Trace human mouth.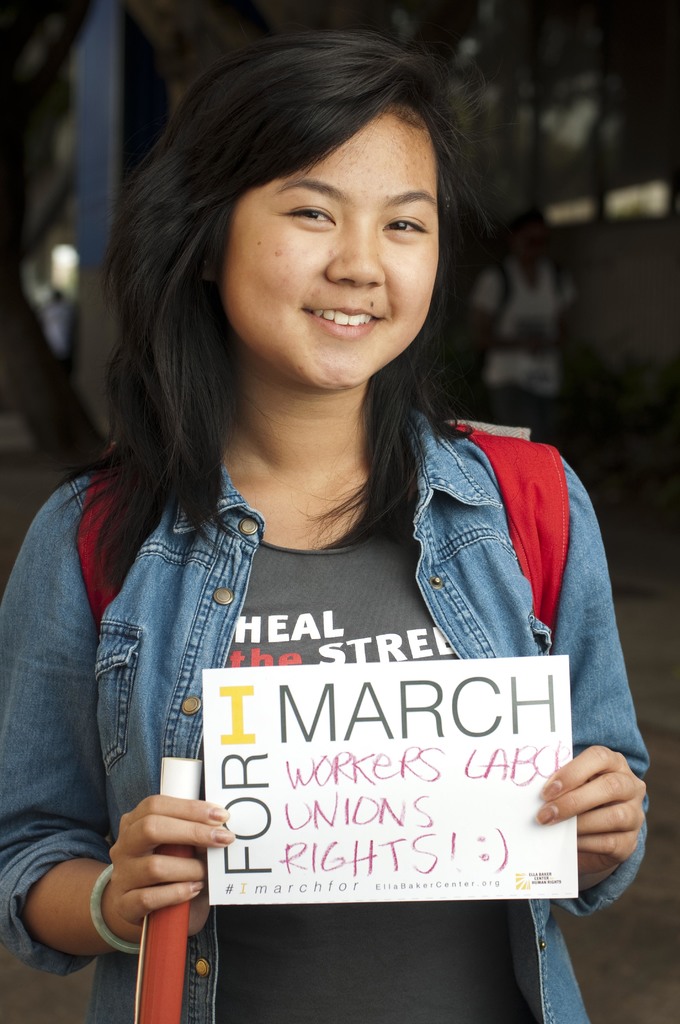
Traced to locate(302, 292, 393, 342).
